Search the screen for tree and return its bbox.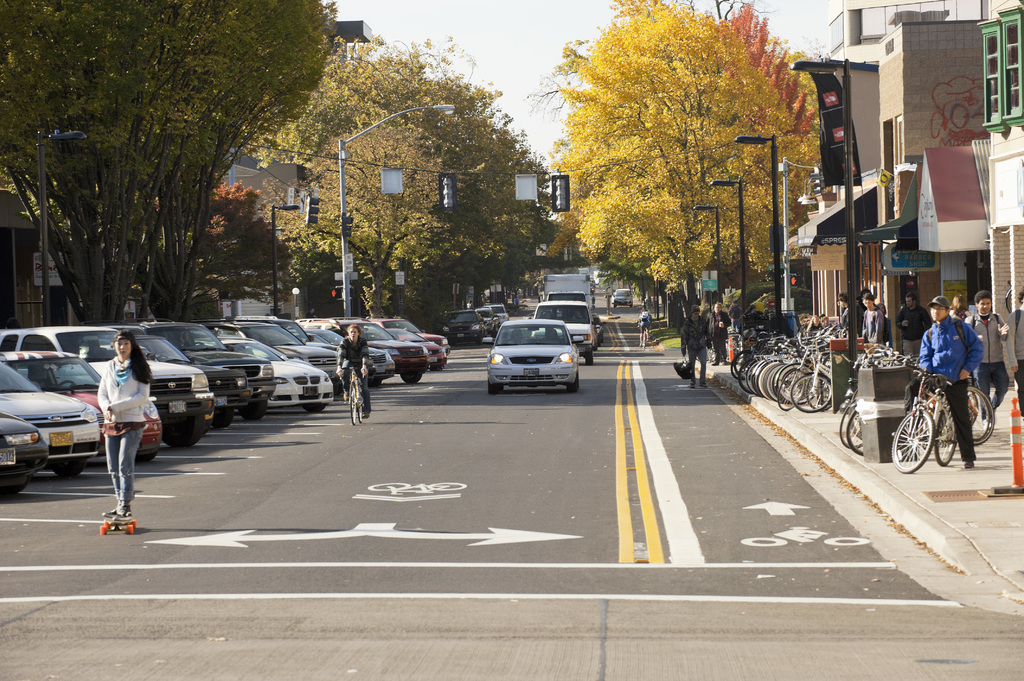
Found: 549:5:825:312.
